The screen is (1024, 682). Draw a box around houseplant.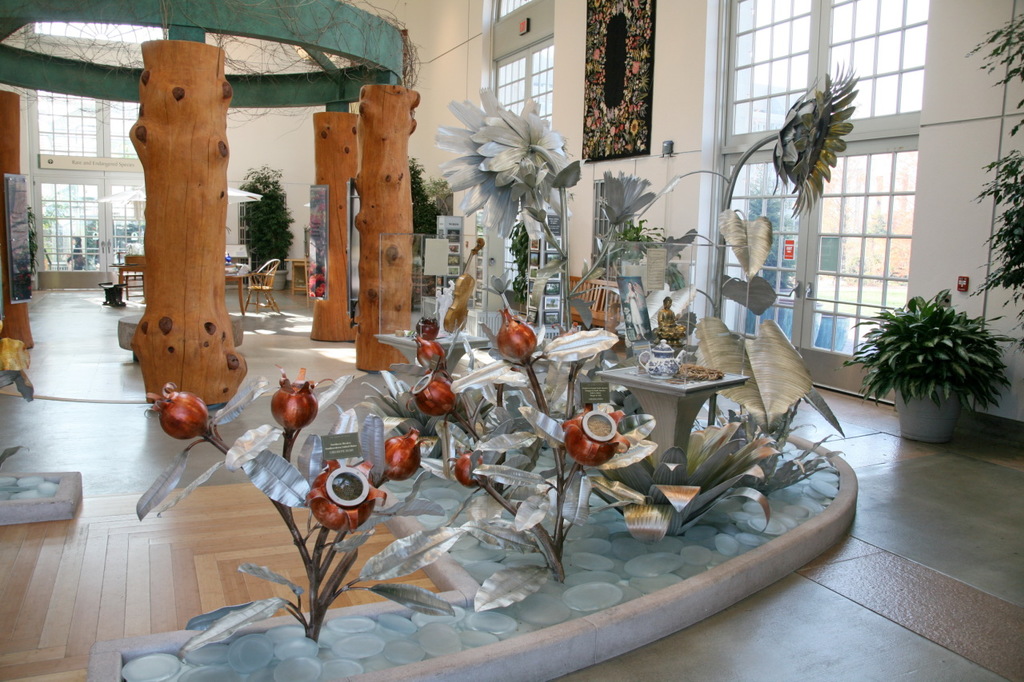
detection(229, 163, 290, 287).
